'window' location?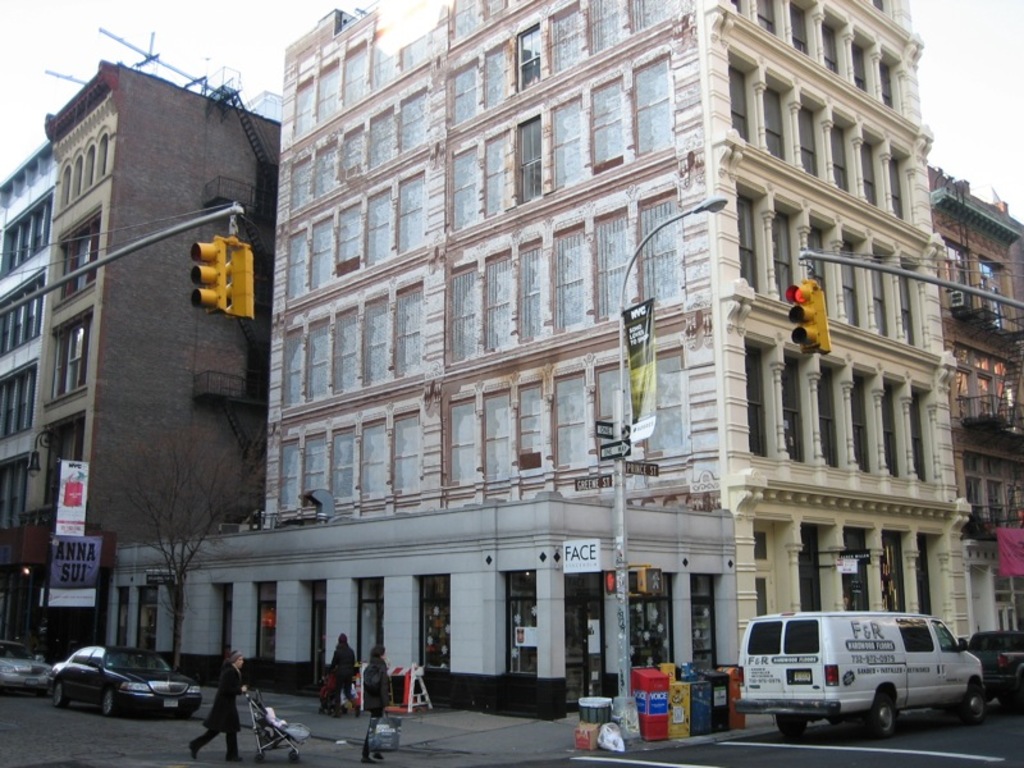
[left=810, top=225, right=827, bottom=315]
